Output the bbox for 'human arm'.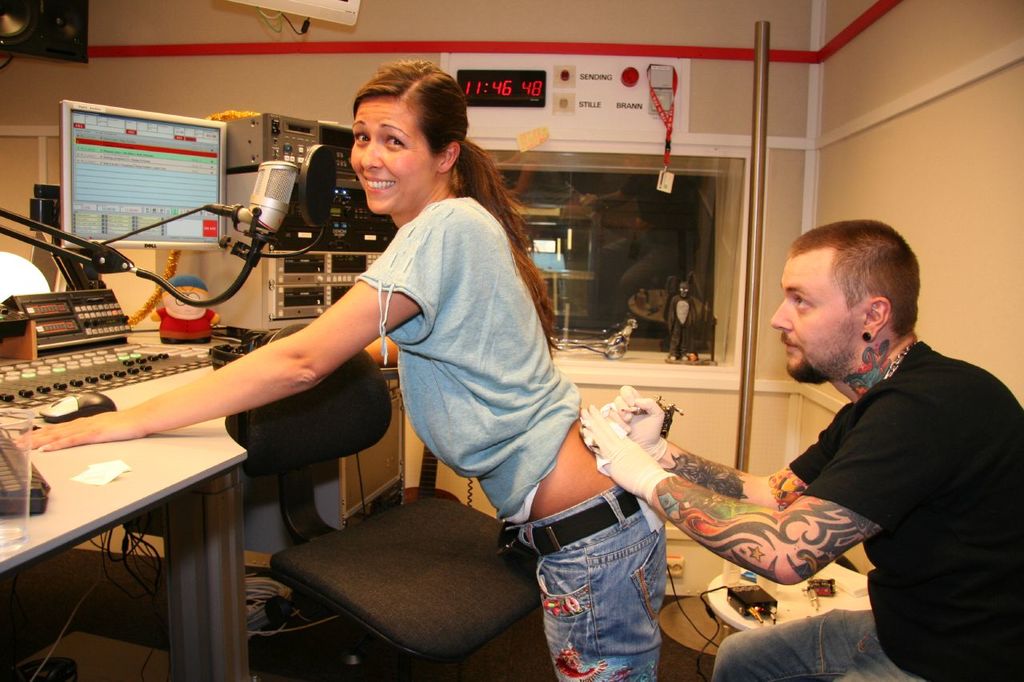
locate(588, 380, 858, 512).
